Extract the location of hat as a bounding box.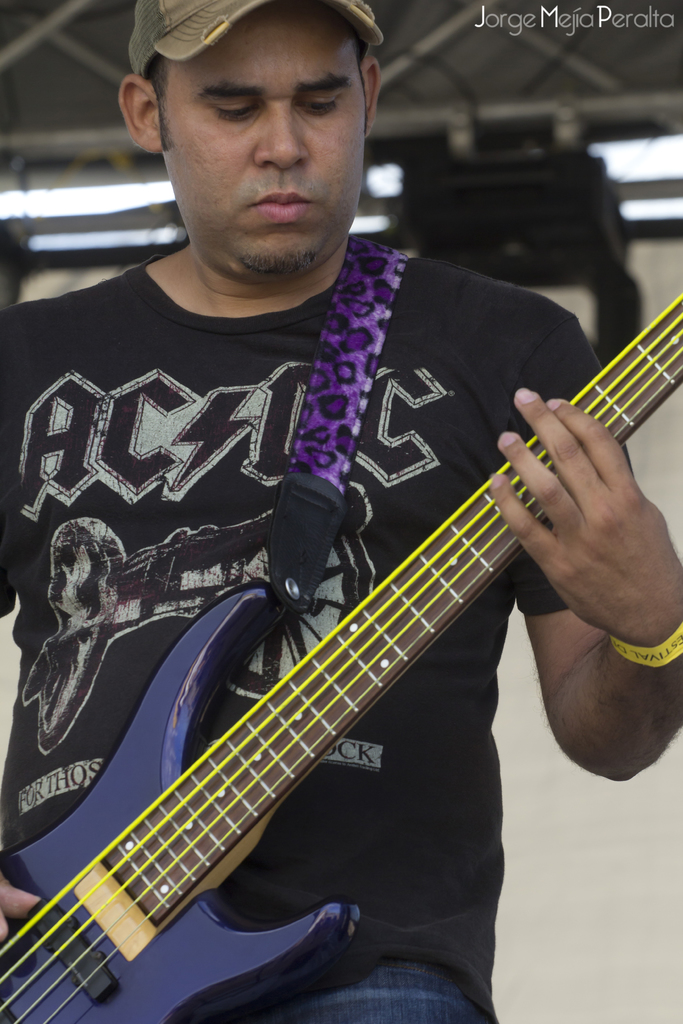
[x1=127, y1=0, x2=383, y2=75].
